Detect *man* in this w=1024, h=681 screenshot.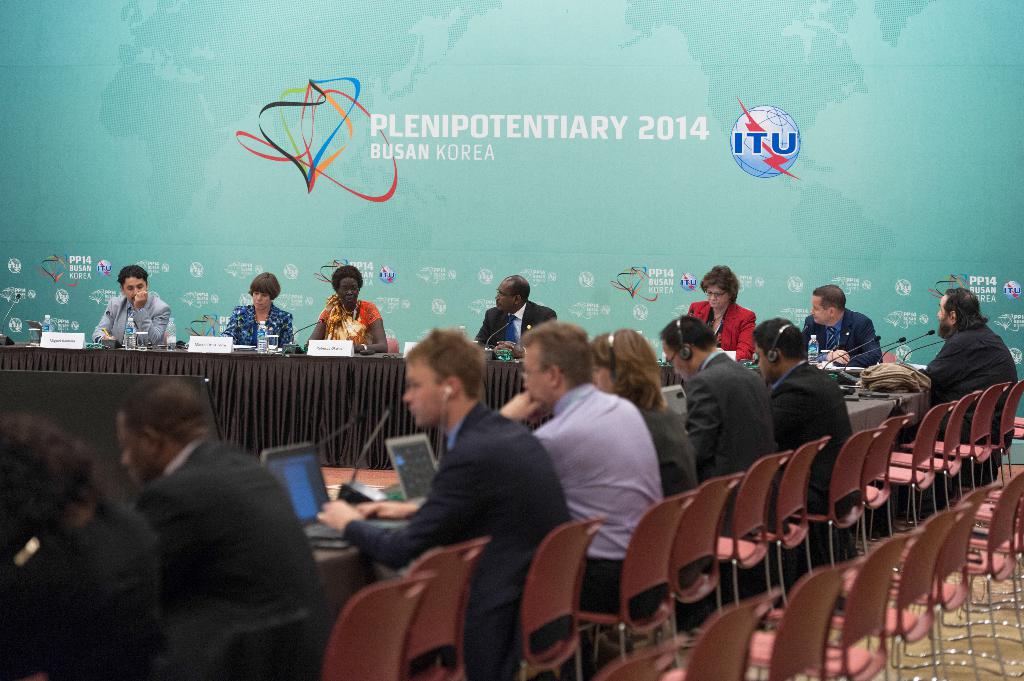
Detection: [left=472, top=277, right=559, bottom=345].
